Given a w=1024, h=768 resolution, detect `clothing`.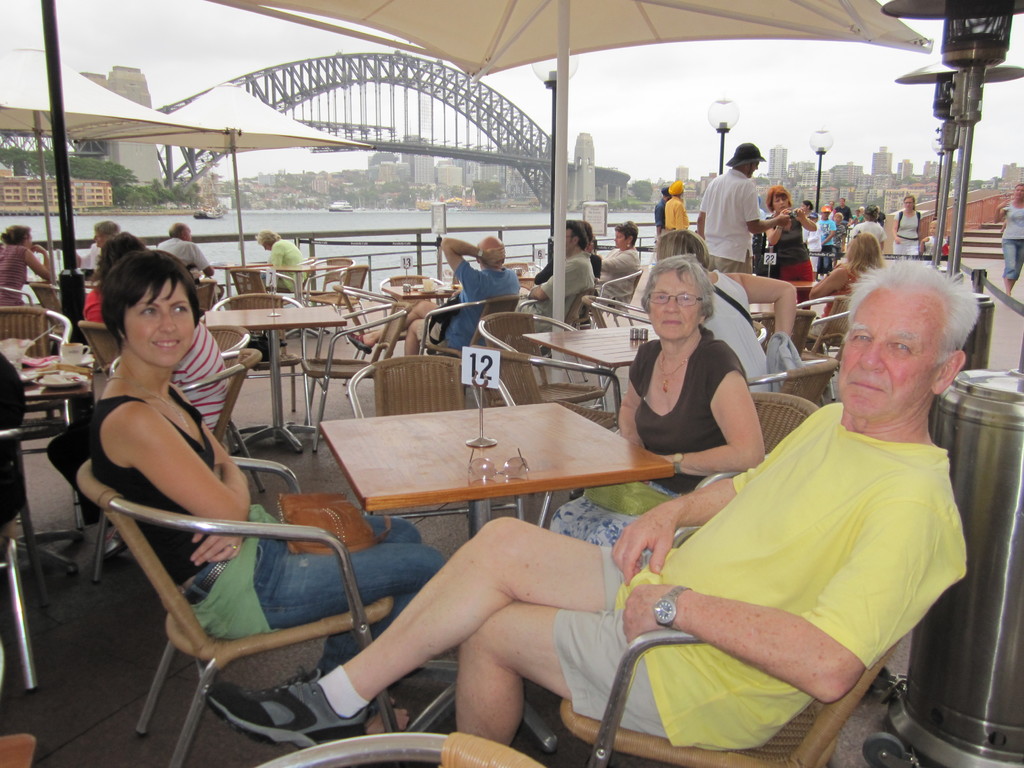
<bbox>44, 323, 232, 527</bbox>.
